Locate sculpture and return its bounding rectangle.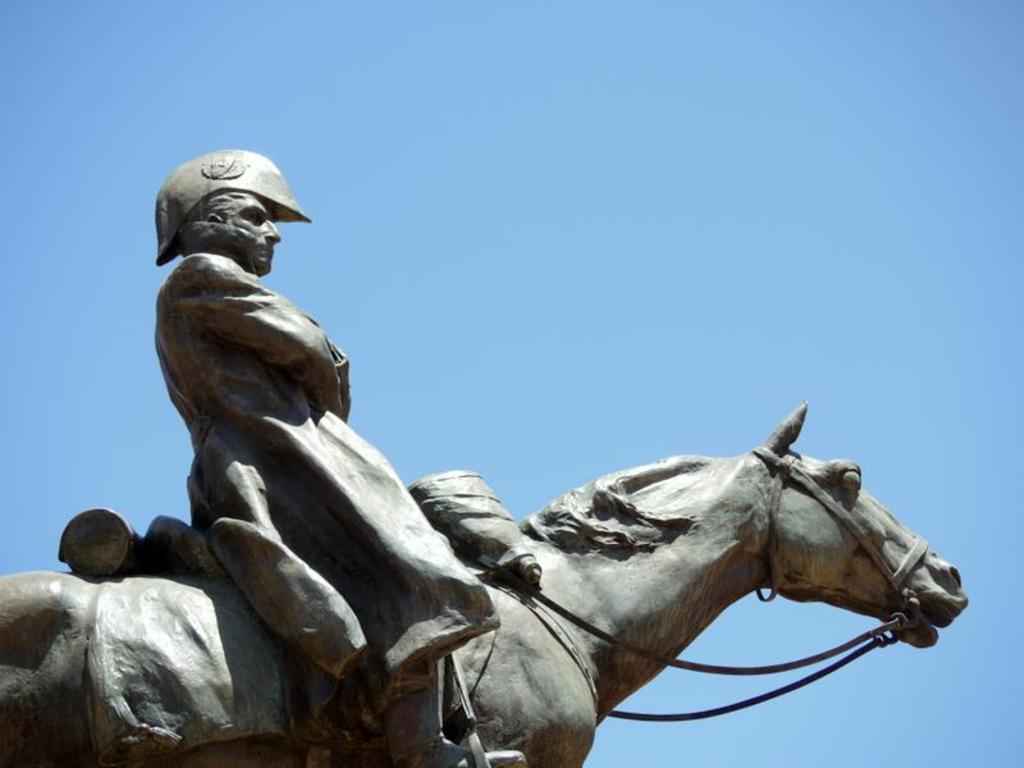
bbox=(143, 145, 531, 767).
